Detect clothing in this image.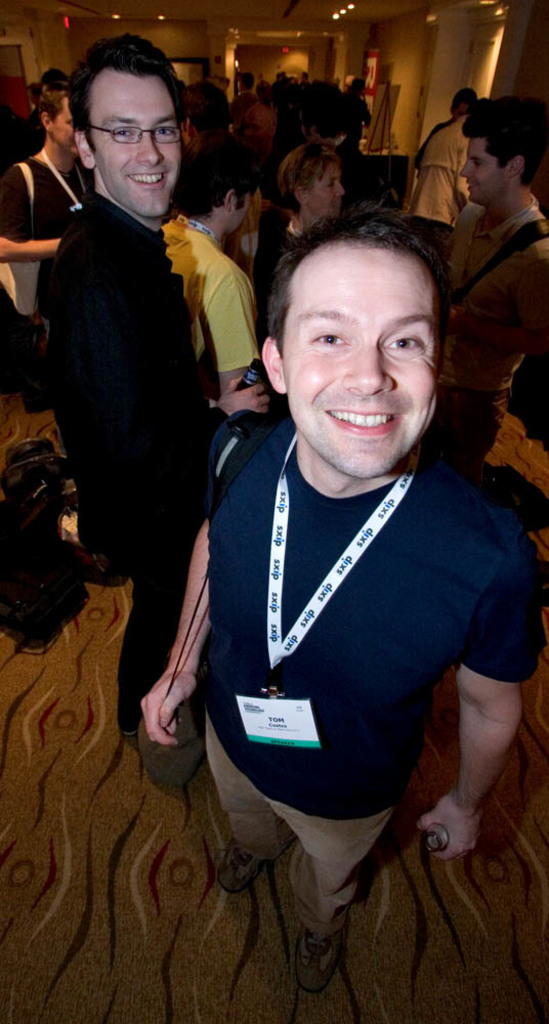
Detection: [left=166, top=213, right=262, bottom=385].
